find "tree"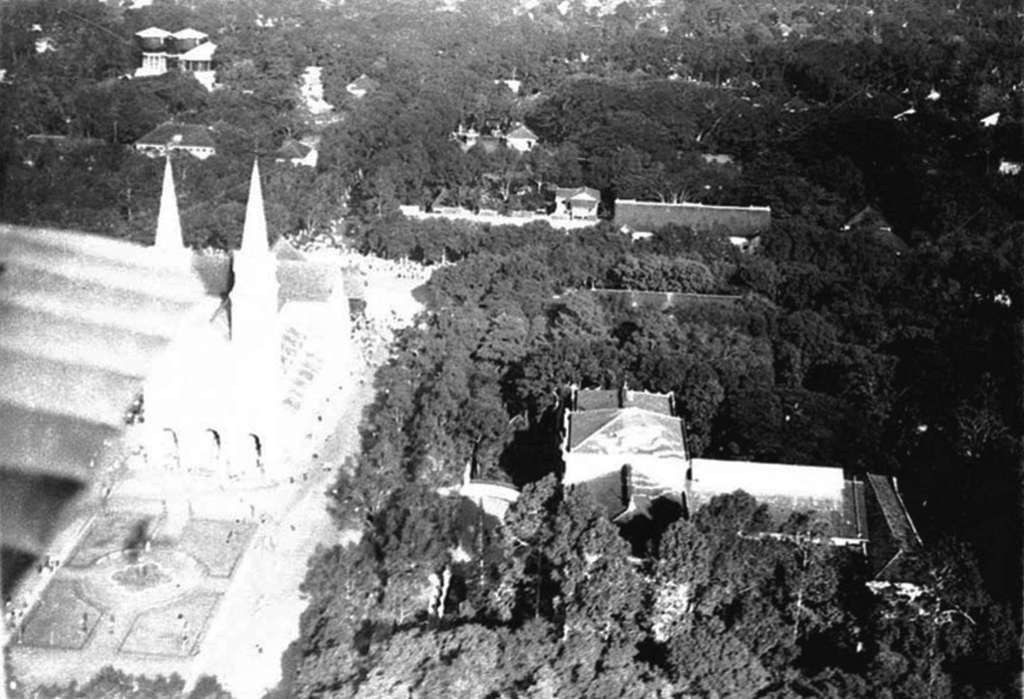
x1=405, y1=481, x2=450, y2=510
